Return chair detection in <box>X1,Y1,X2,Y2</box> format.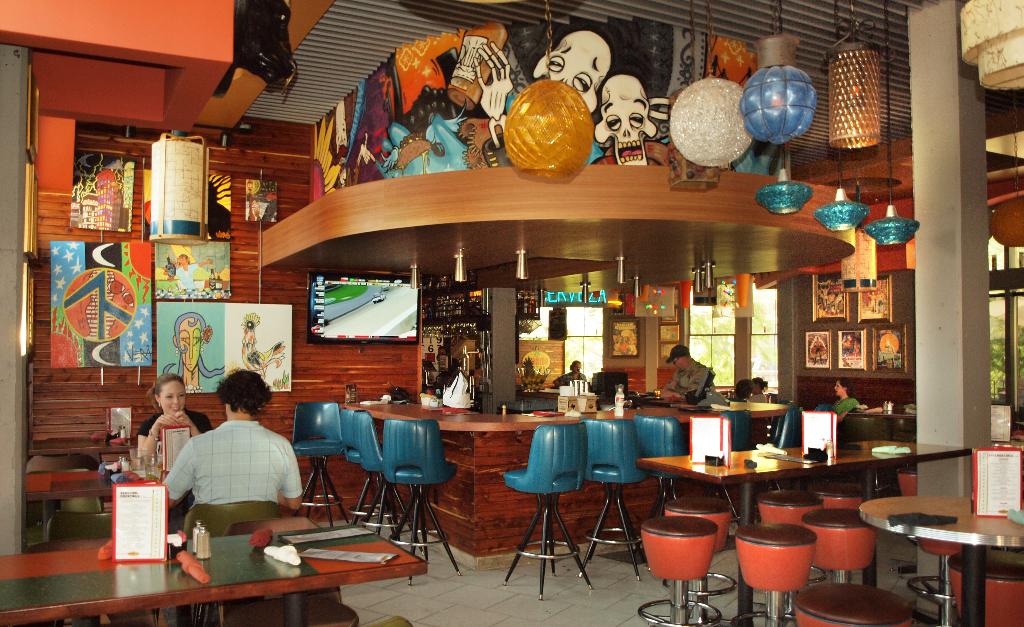
<box>31,537,159,626</box>.
